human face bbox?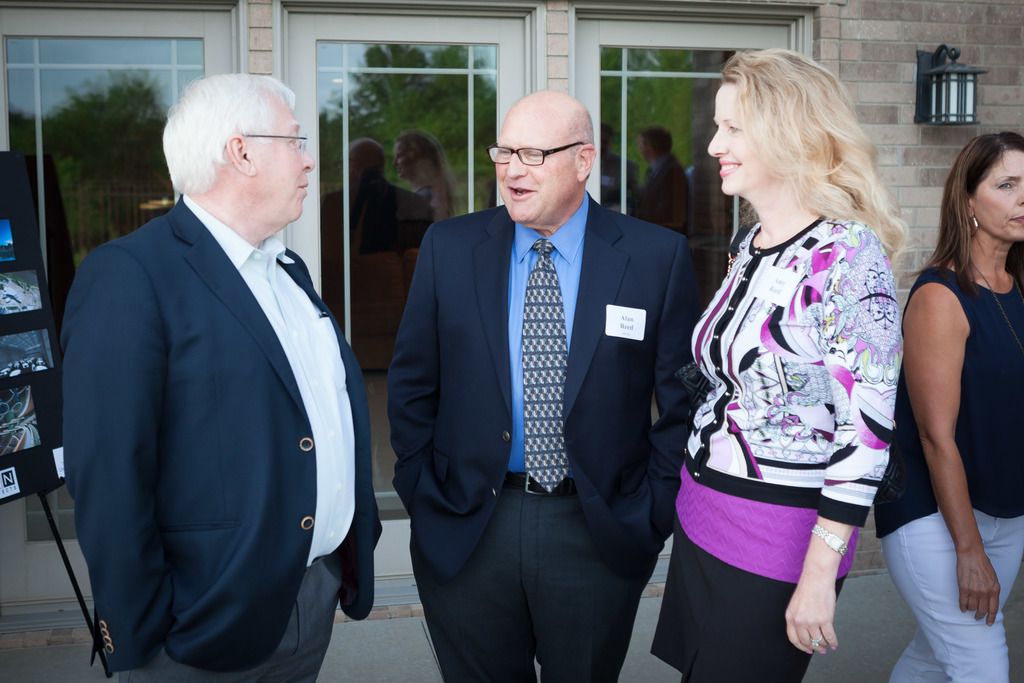
bbox=[484, 101, 579, 231]
